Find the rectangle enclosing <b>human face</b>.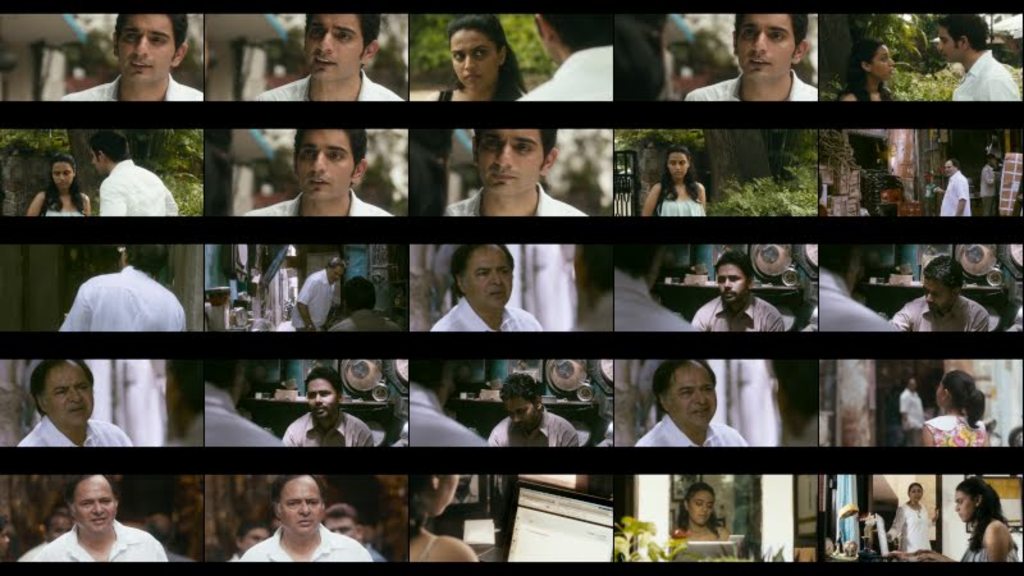
{"x1": 908, "y1": 481, "x2": 924, "y2": 506}.
